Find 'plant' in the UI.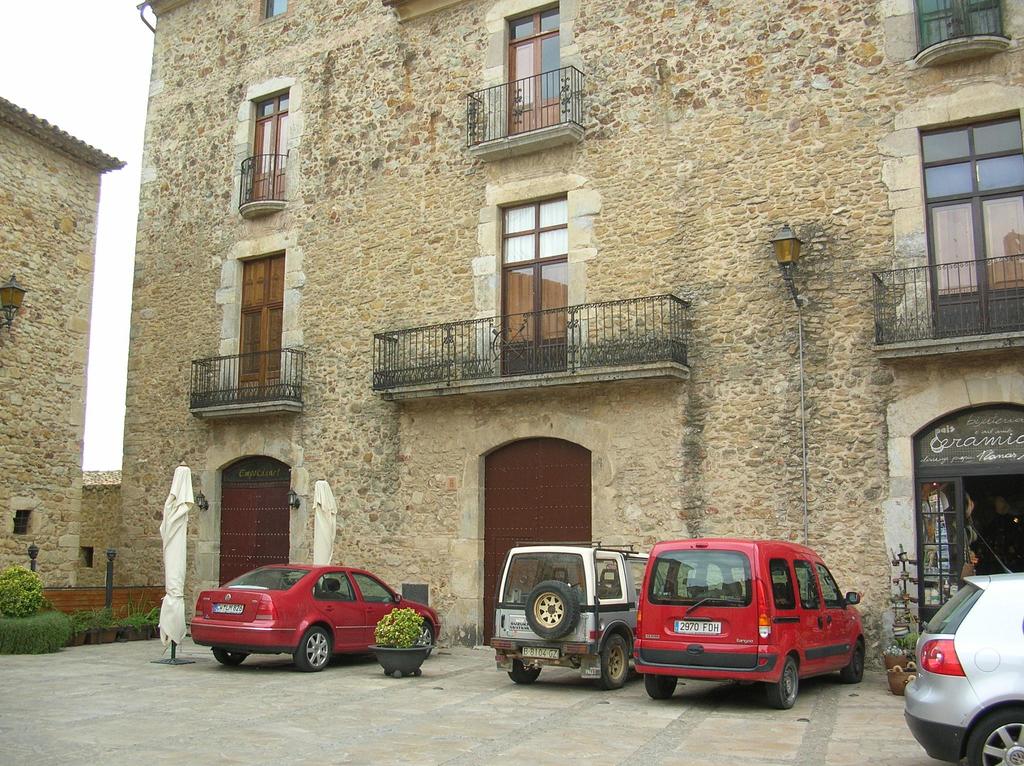
UI element at crop(63, 602, 123, 642).
